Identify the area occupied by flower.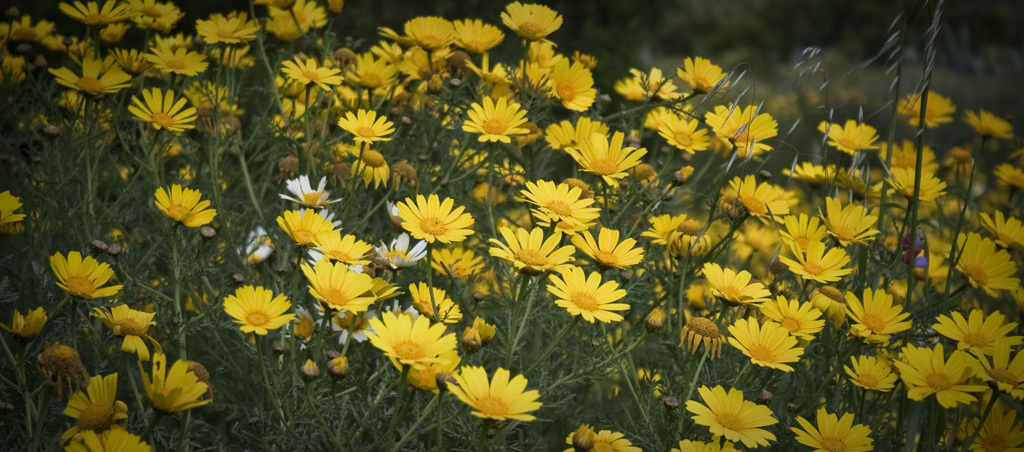
Area: [464, 315, 496, 352].
